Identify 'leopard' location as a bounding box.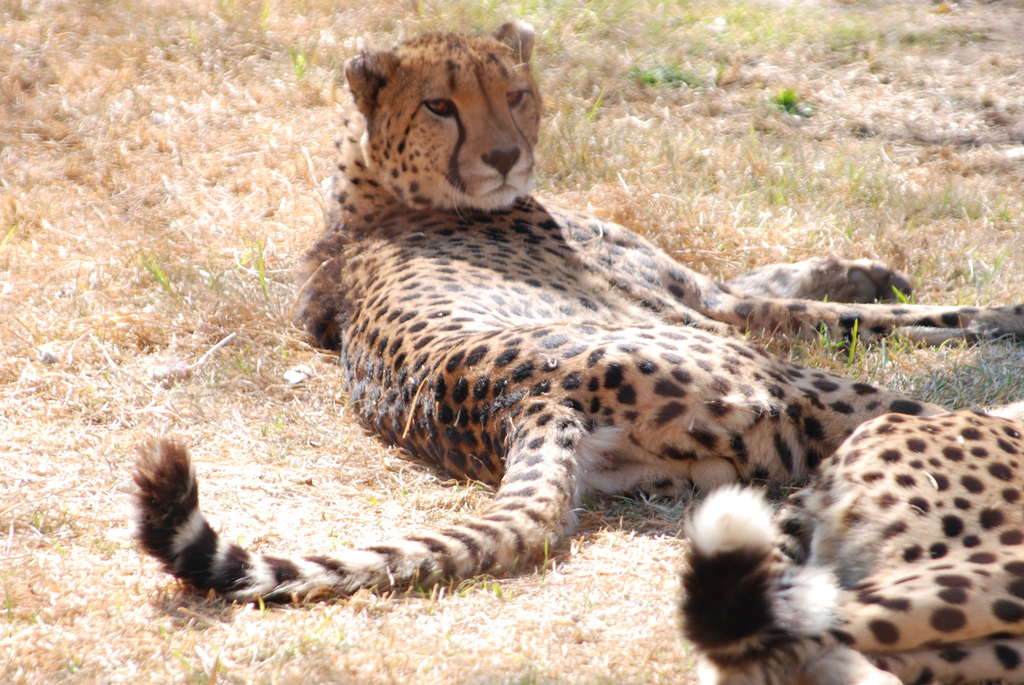
(138, 20, 1021, 617).
